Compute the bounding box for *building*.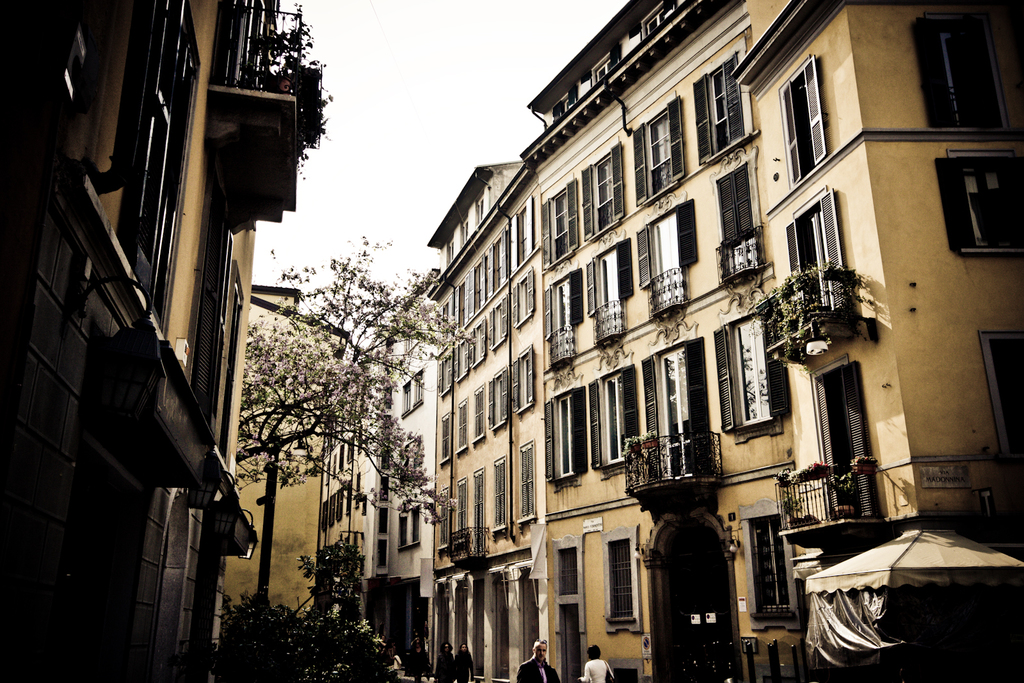
<bbox>521, 0, 1023, 682</bbox>.
